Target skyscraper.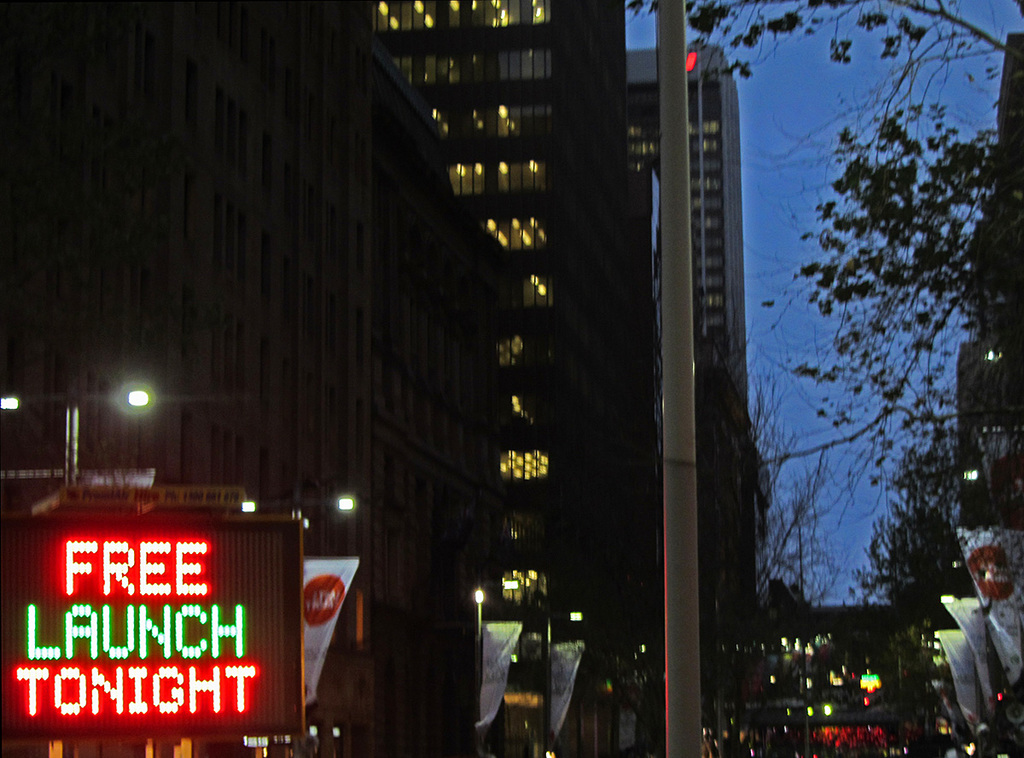
Target region: BBox(376, 0, 624, 753).
